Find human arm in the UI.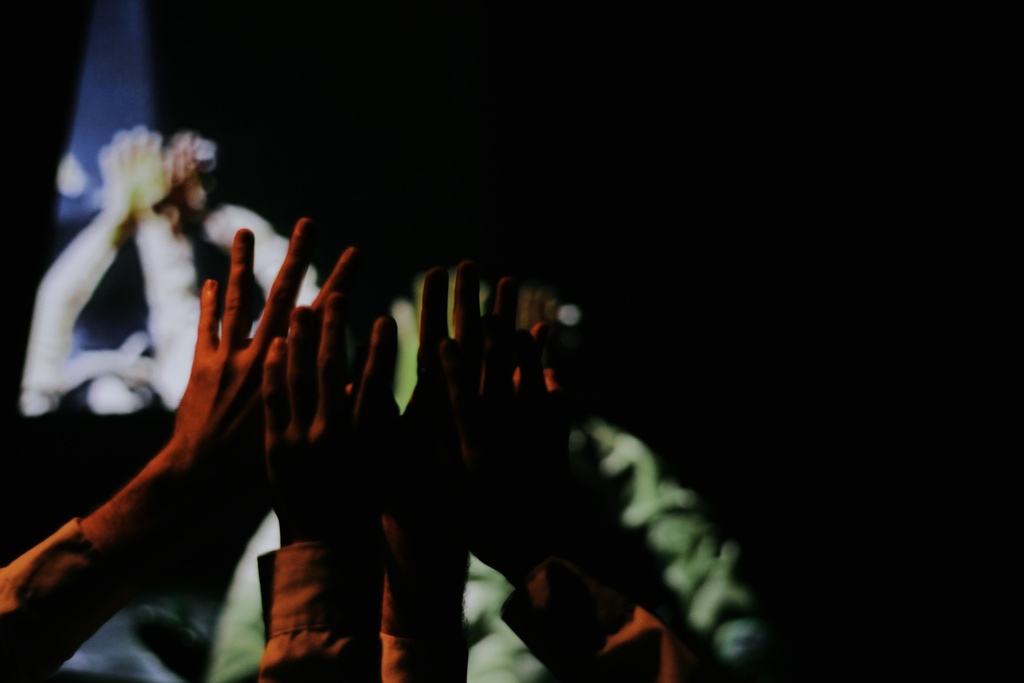
UI element at region(0, 219, 358, 682).
